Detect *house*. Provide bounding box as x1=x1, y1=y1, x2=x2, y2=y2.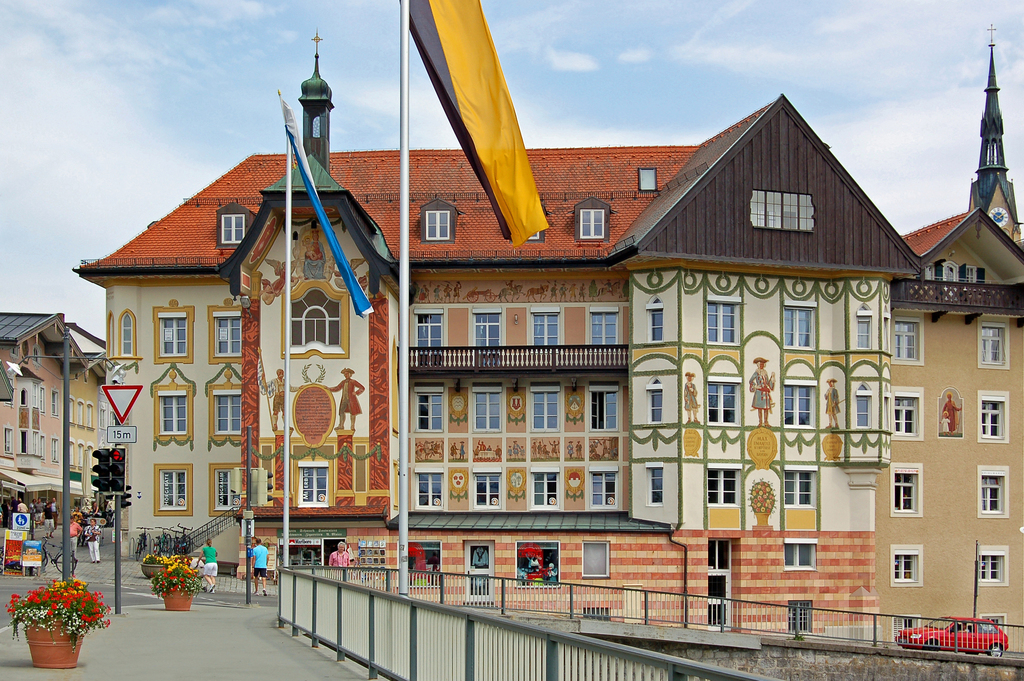
x1=883, y1=213, x2=1023, y2=650.
